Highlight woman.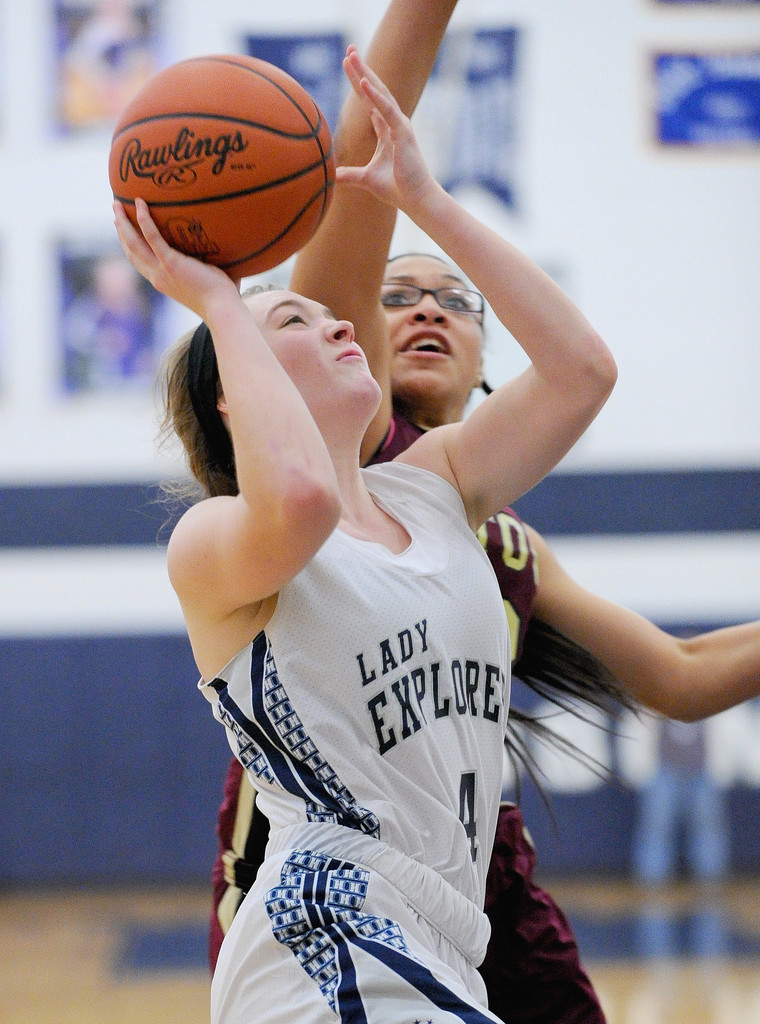
Highlighted region: crop(208, 0, 759, 1023).
